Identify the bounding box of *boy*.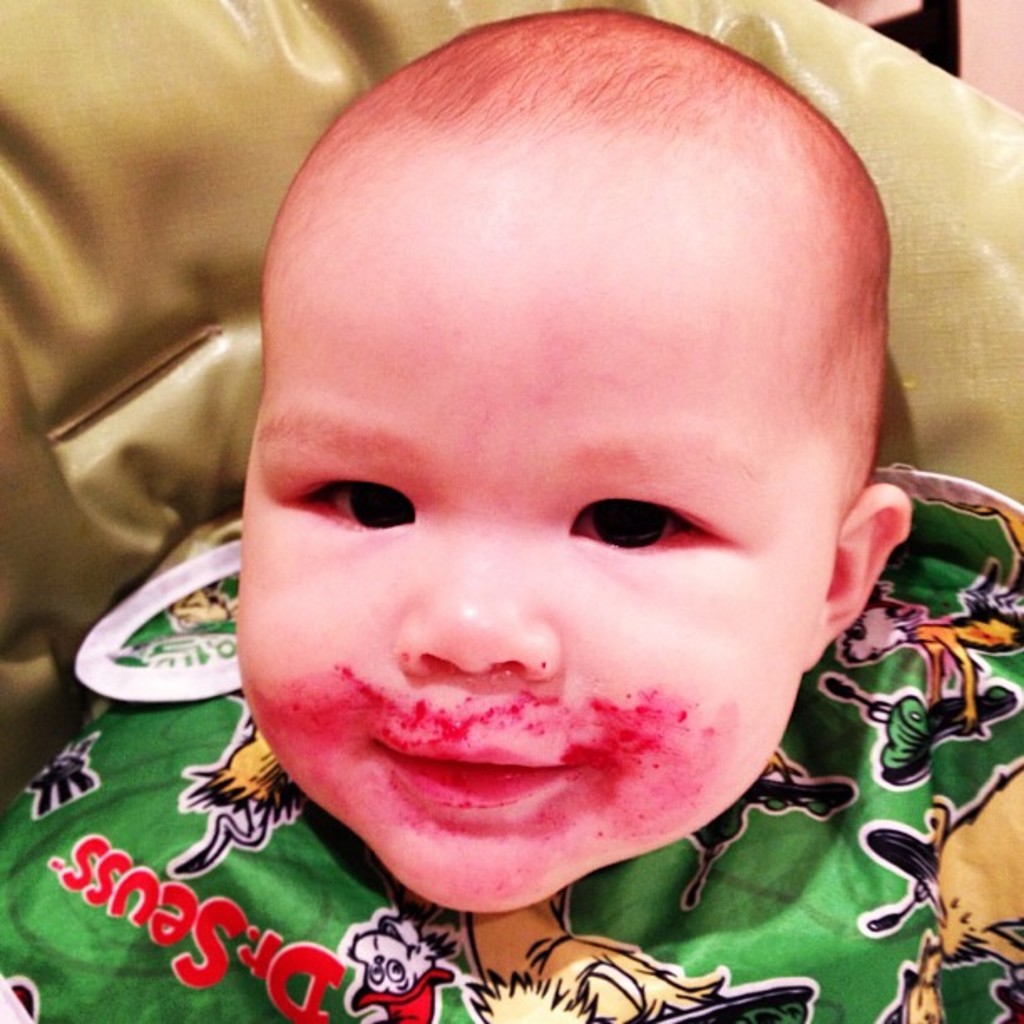
0, 12, 1022, 1022.
